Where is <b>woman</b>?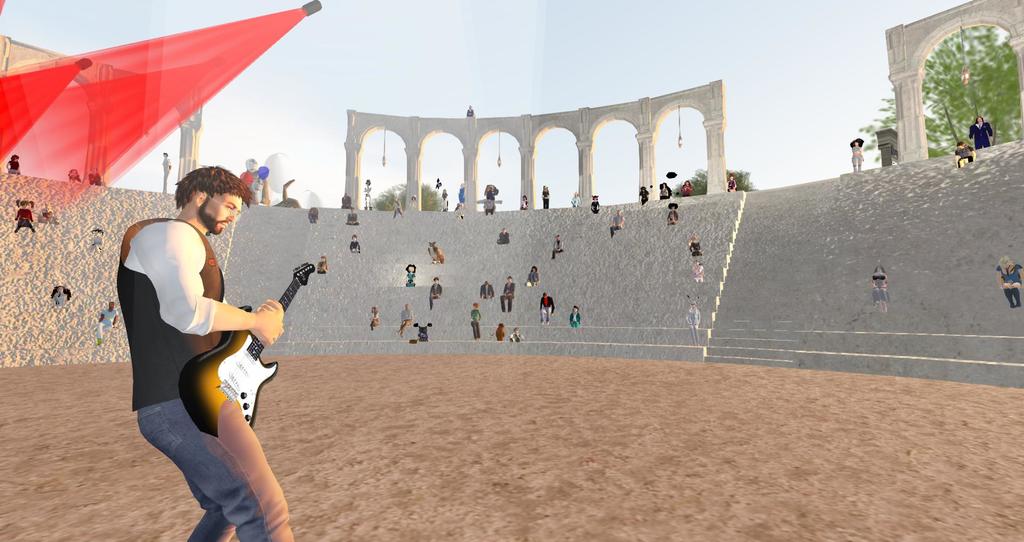
726, 173, 737, 191.
